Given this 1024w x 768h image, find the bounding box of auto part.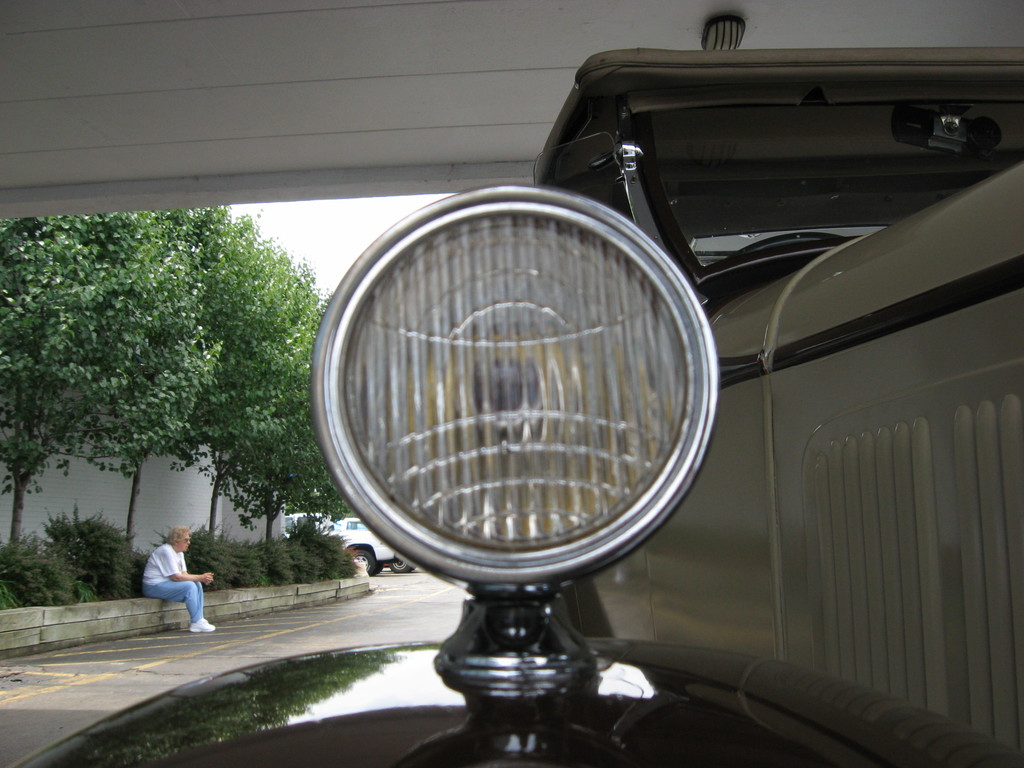
(311,179,719,591).
